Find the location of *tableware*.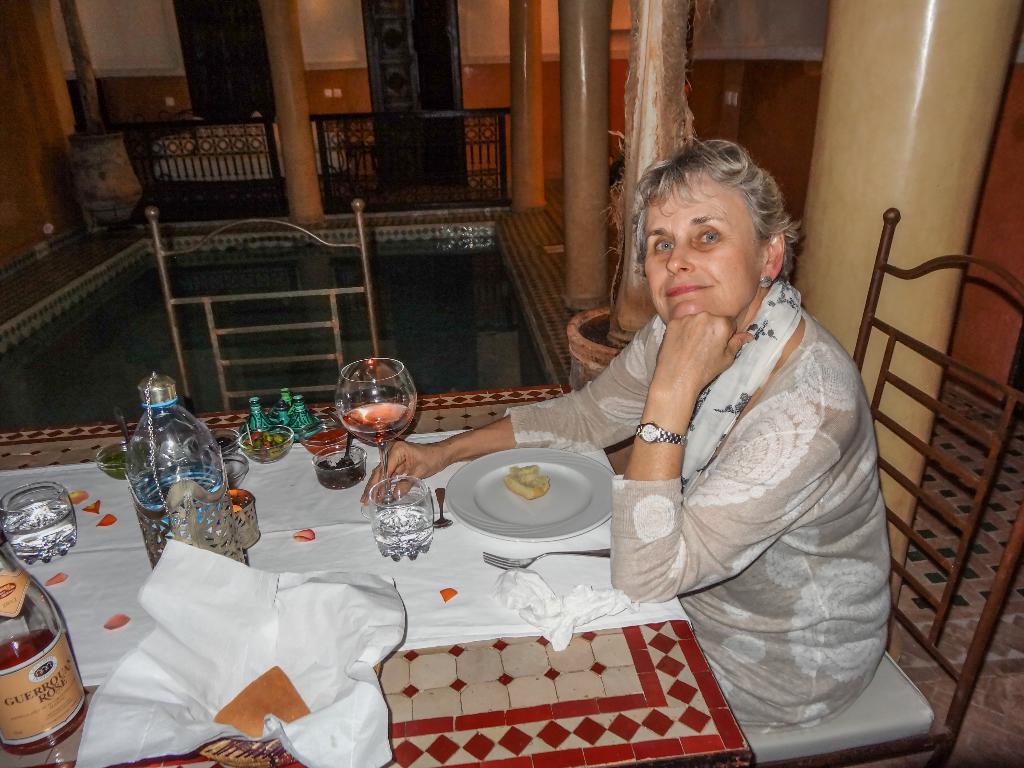
Location: [x1=337, y1=358, x2=415, y2=521].
